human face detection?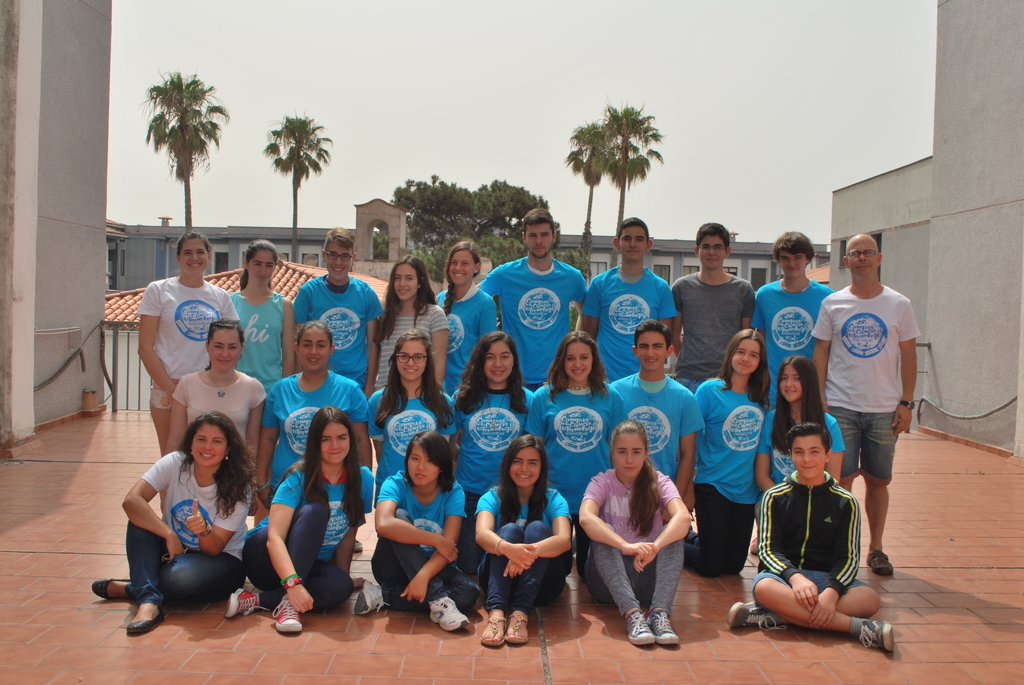
405/447/436/489
